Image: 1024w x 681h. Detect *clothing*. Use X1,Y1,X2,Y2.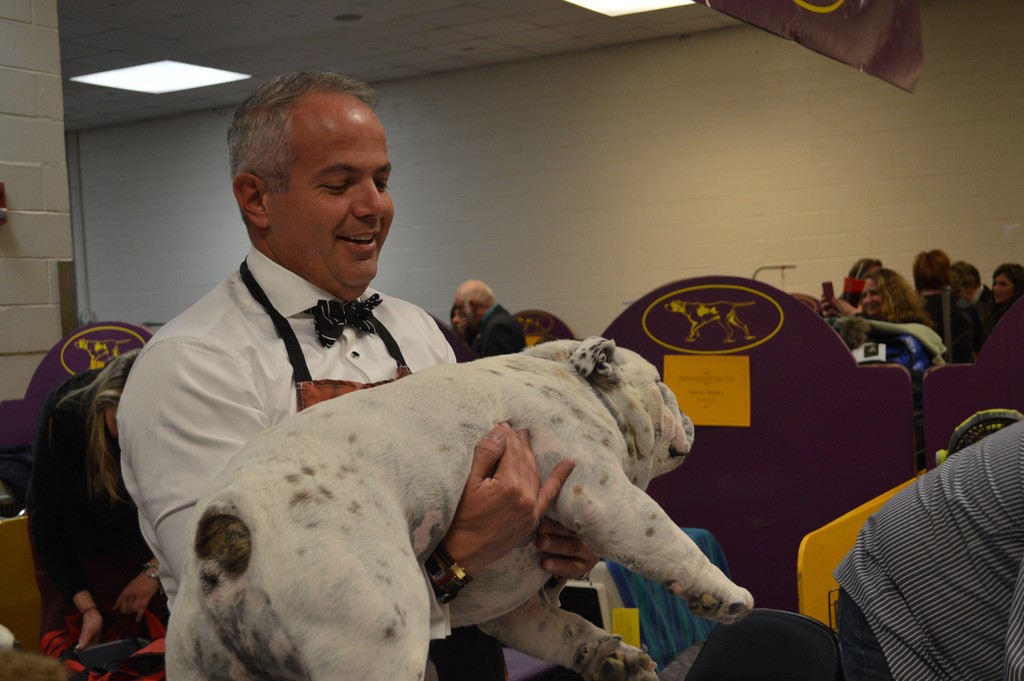
835,405,1023,680.
